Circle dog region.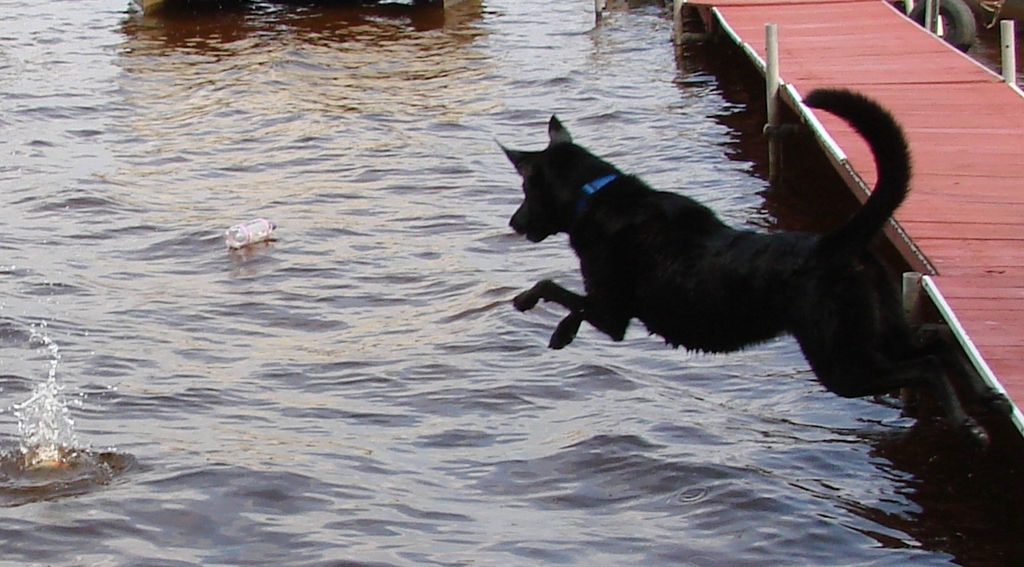
Region: region(501, 90, 990, 449).
